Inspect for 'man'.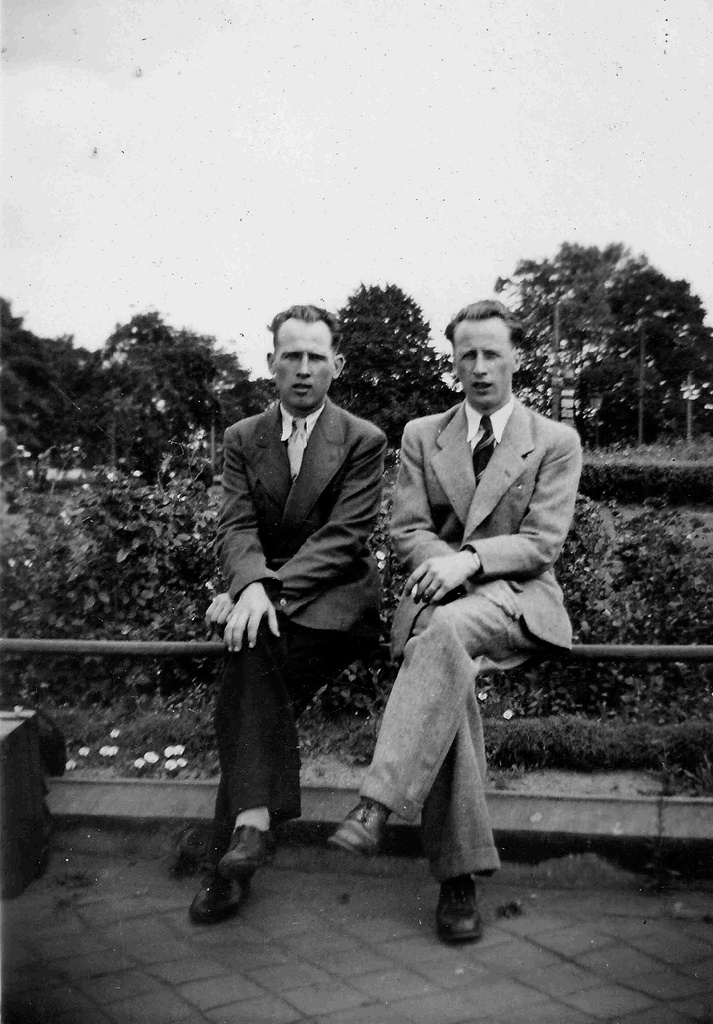
Inspection: detection(333, 296, 616, 956).
